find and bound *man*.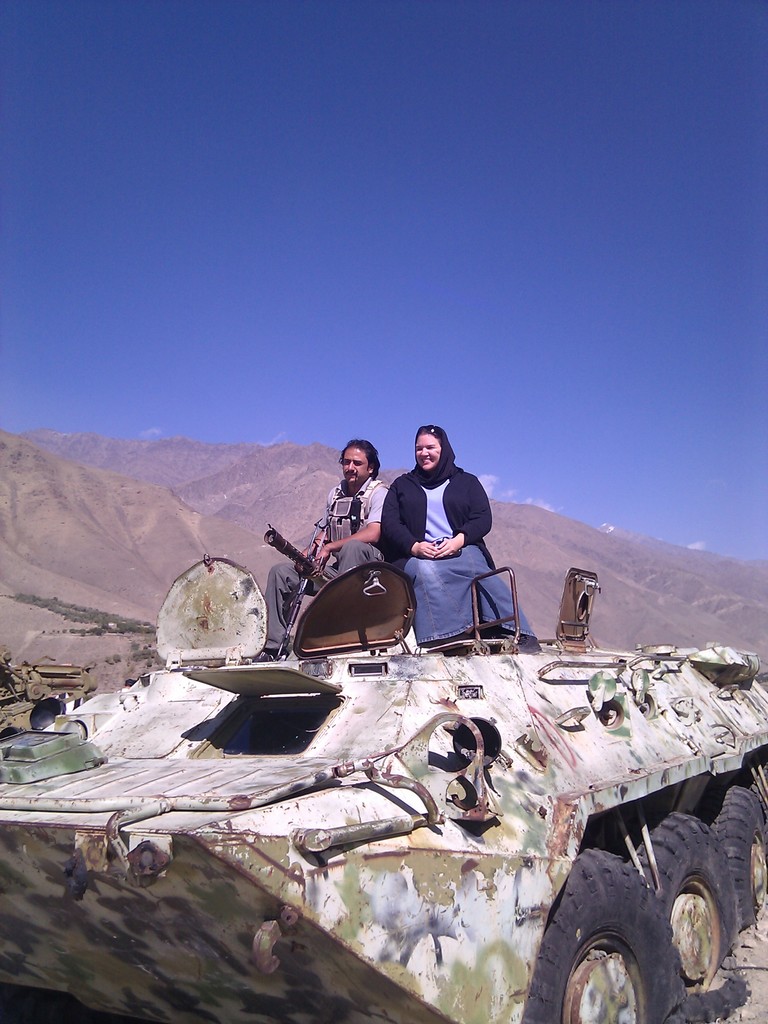
Bound: box(267, 436, 387, 659).
